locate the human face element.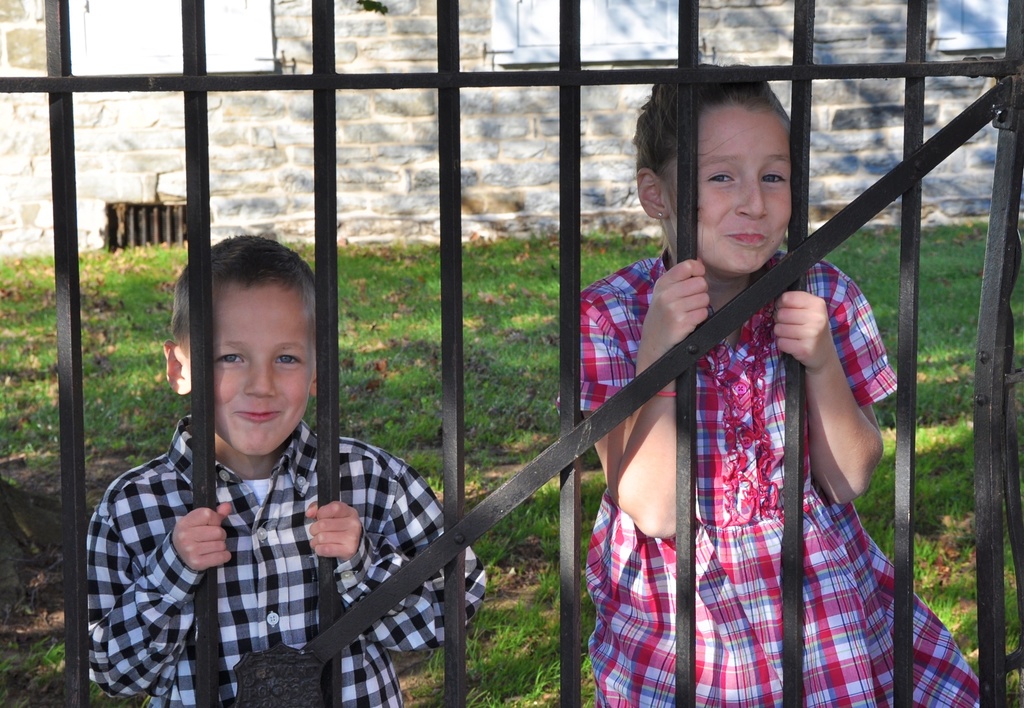
Element bbox: pyautogui.locateOnScreen(191, 280, 317, 463).
